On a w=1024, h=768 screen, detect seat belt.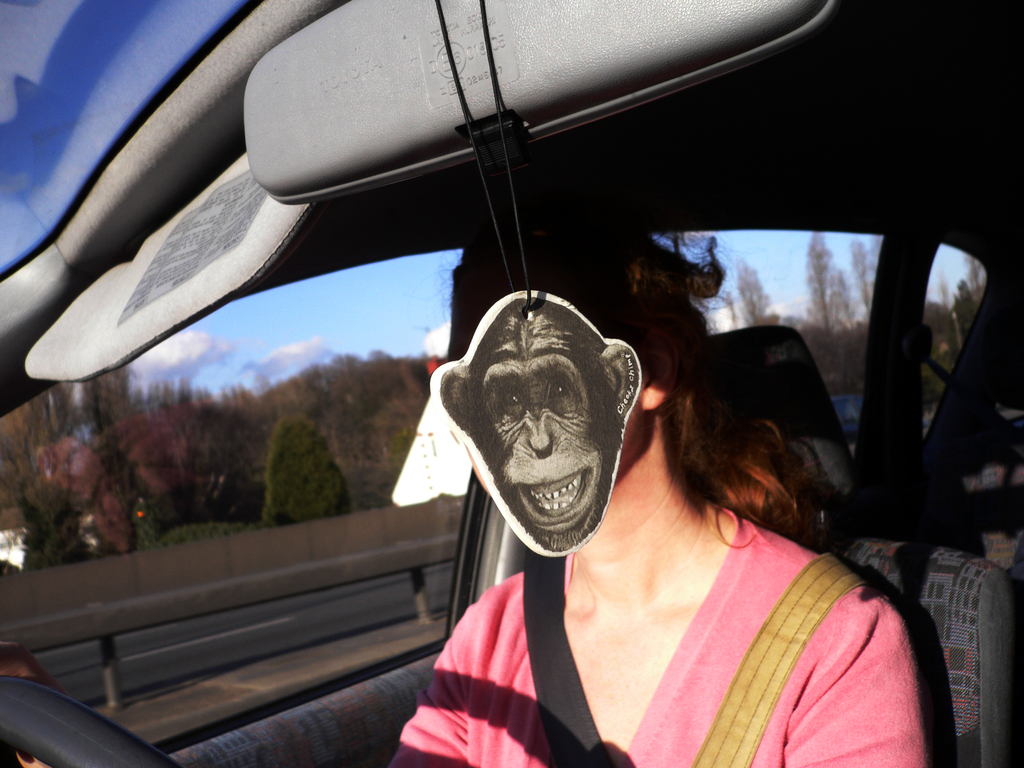
pyautogui.locateOnScreen(527, 550, 610, 767).
